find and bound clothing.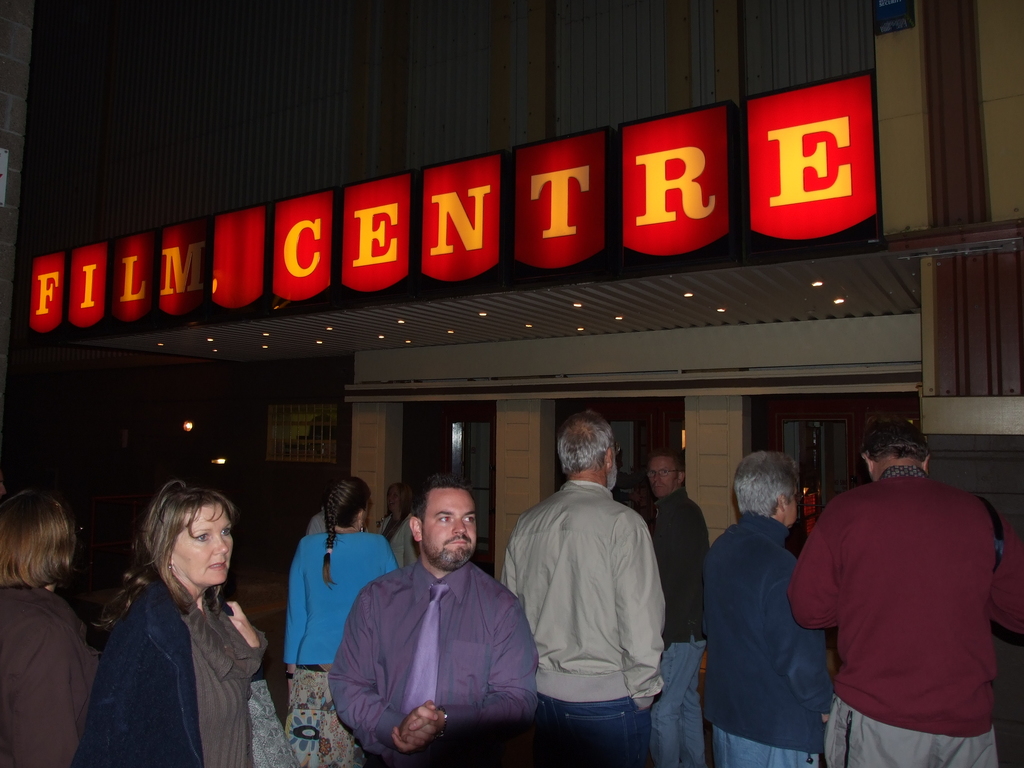
Bound: 707,503,844,767.
